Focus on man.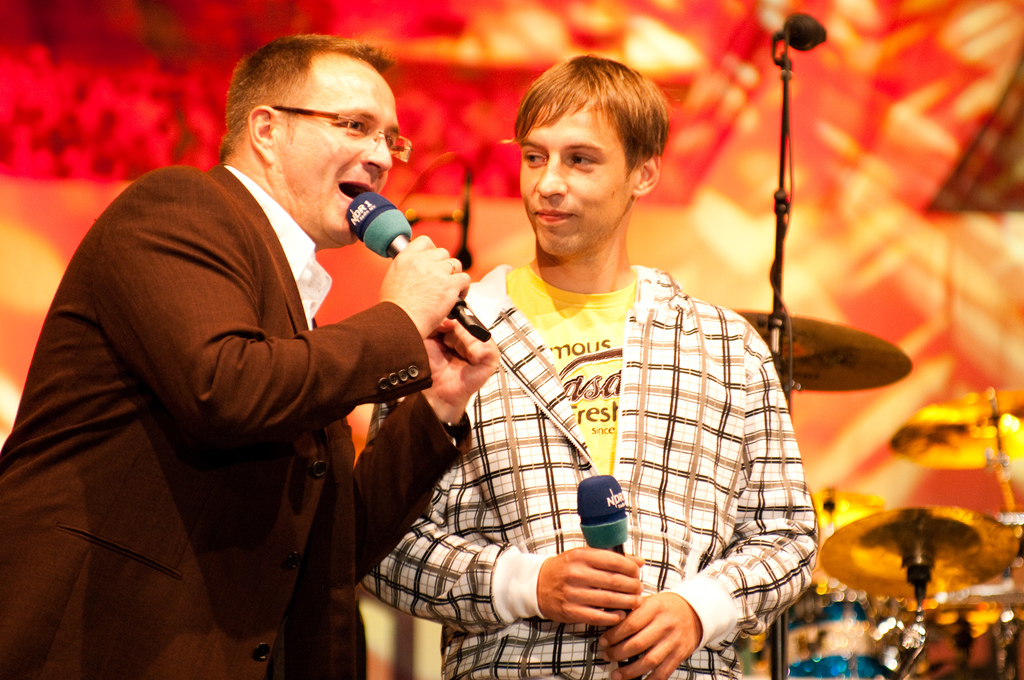
Focused at x1=37, y1=38, x2=508, y2=674.
